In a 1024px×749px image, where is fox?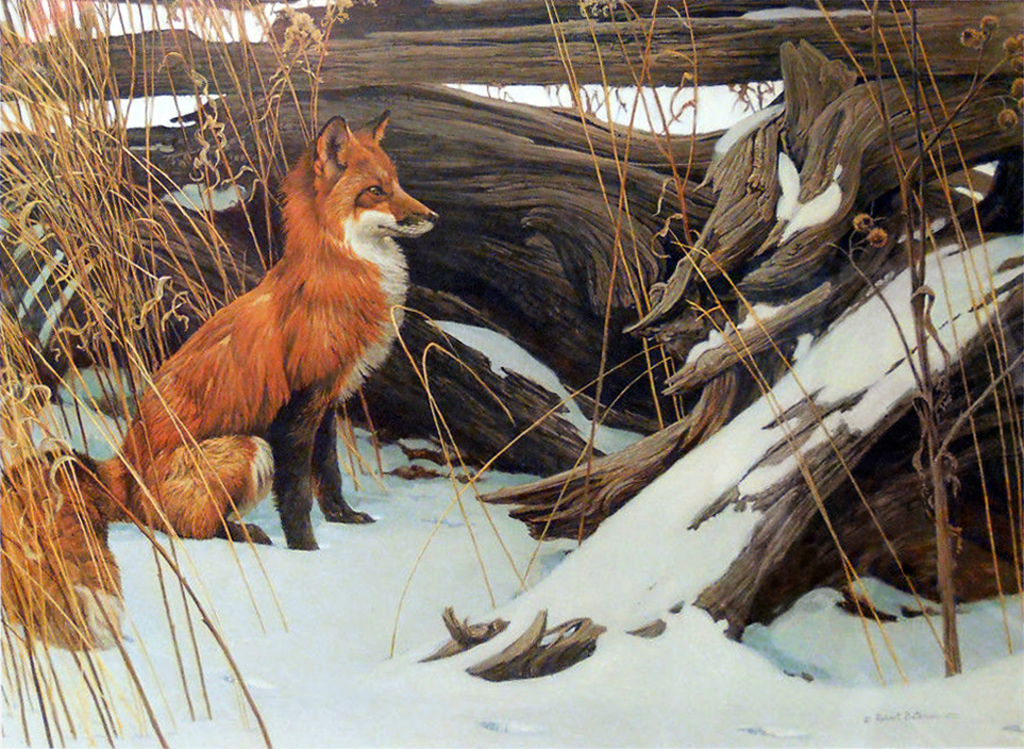
0 109 442 651.
